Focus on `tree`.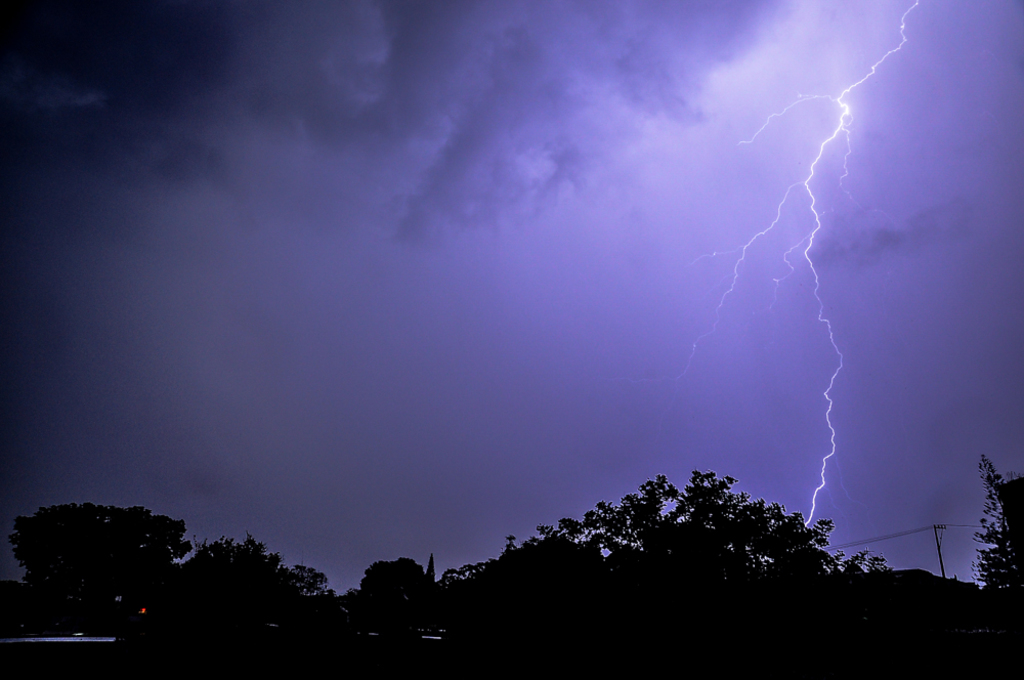
Focused at 976/451/1023/590.
